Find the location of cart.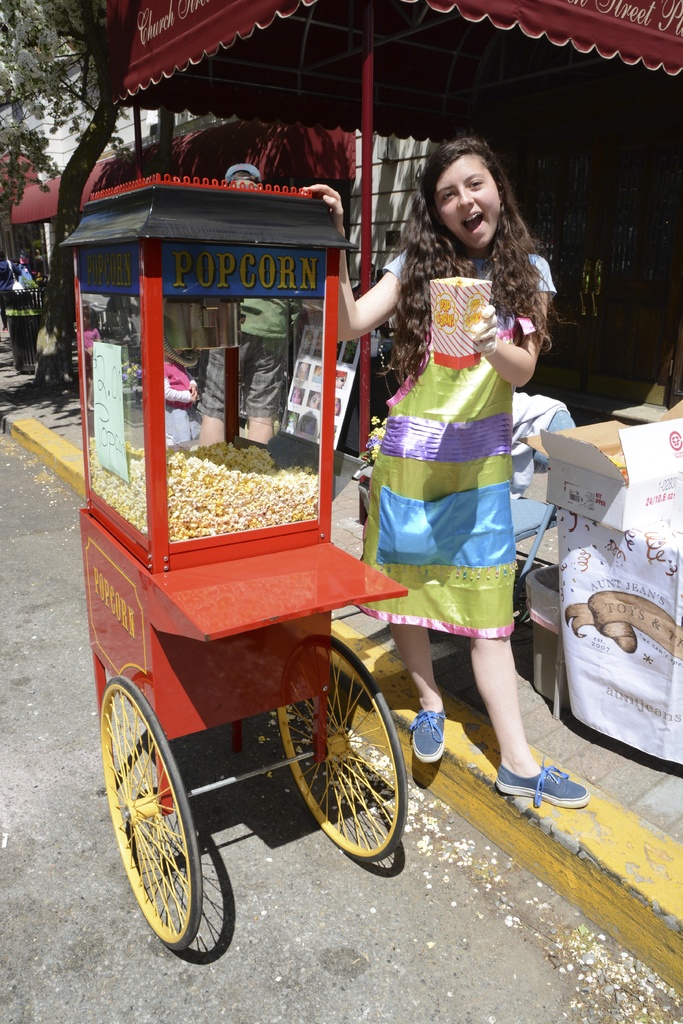
Location: crop(57, 170, 409, 957).
